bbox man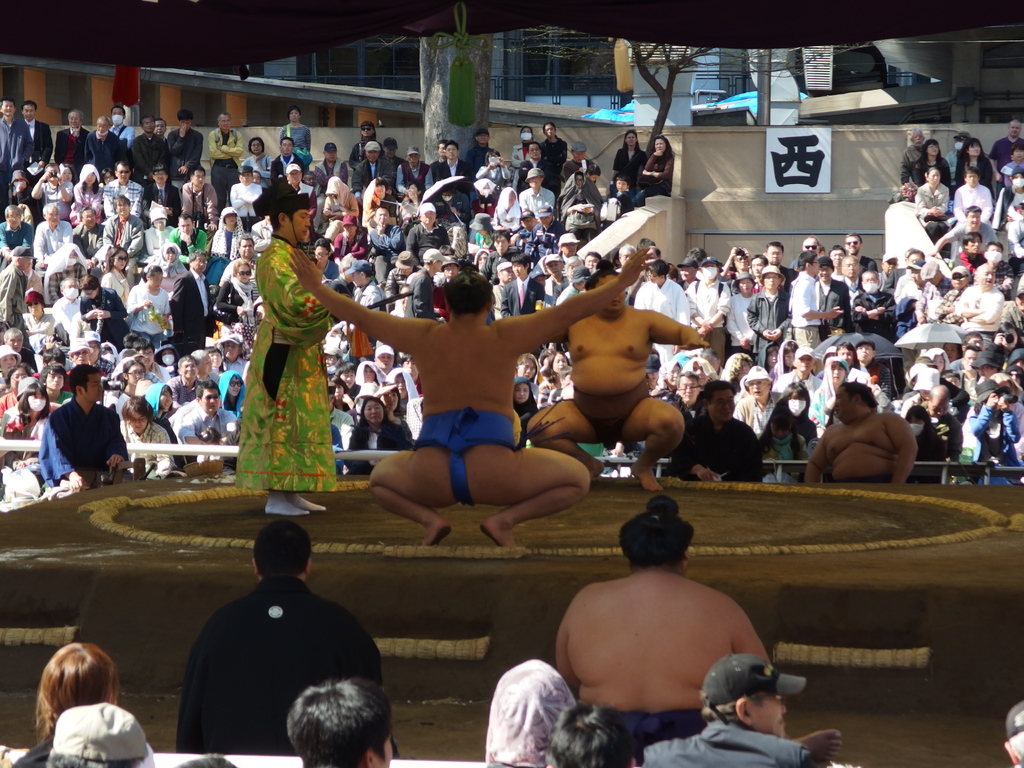
Rect(0, 324, 34, 365)
